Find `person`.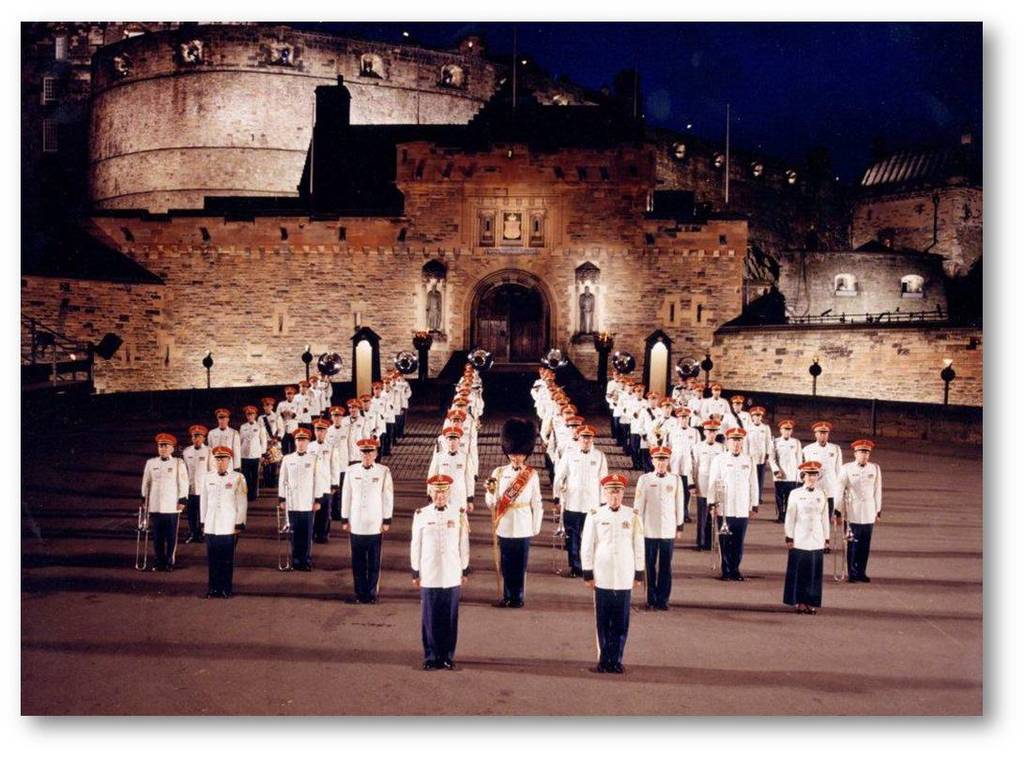
crop(833, 437, 885, 581).
